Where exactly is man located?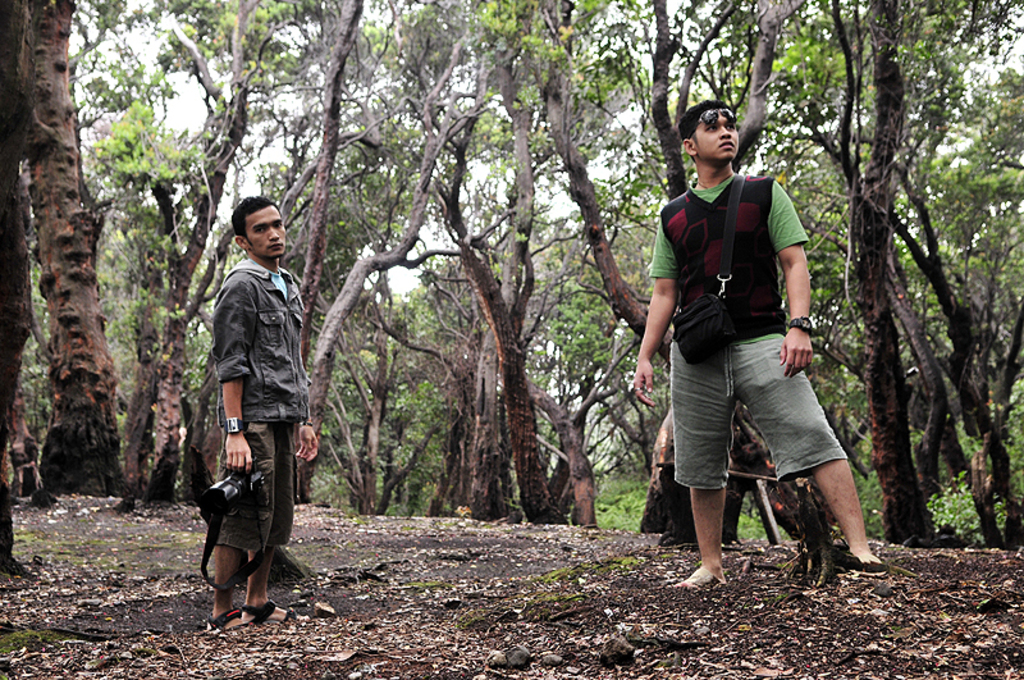
Its bounding box is x1=630 y1=100 x2=891 y2=595.
